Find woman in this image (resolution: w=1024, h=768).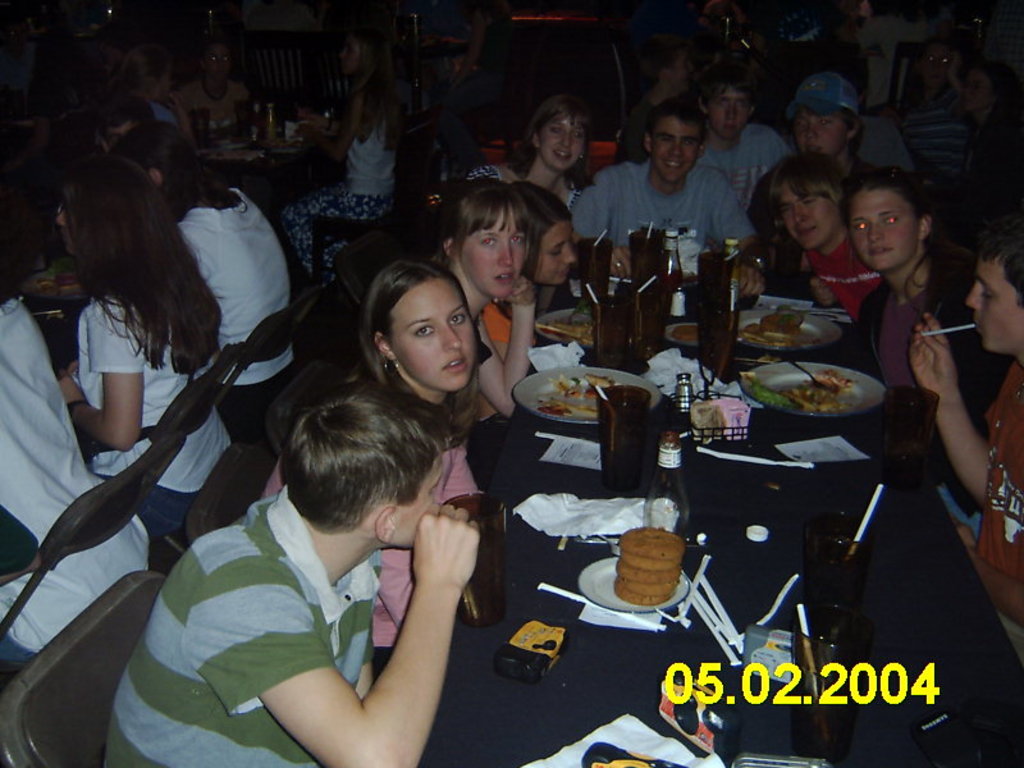
{"left": 116, "top": 119, "right": 301, "bottom": 417}.
